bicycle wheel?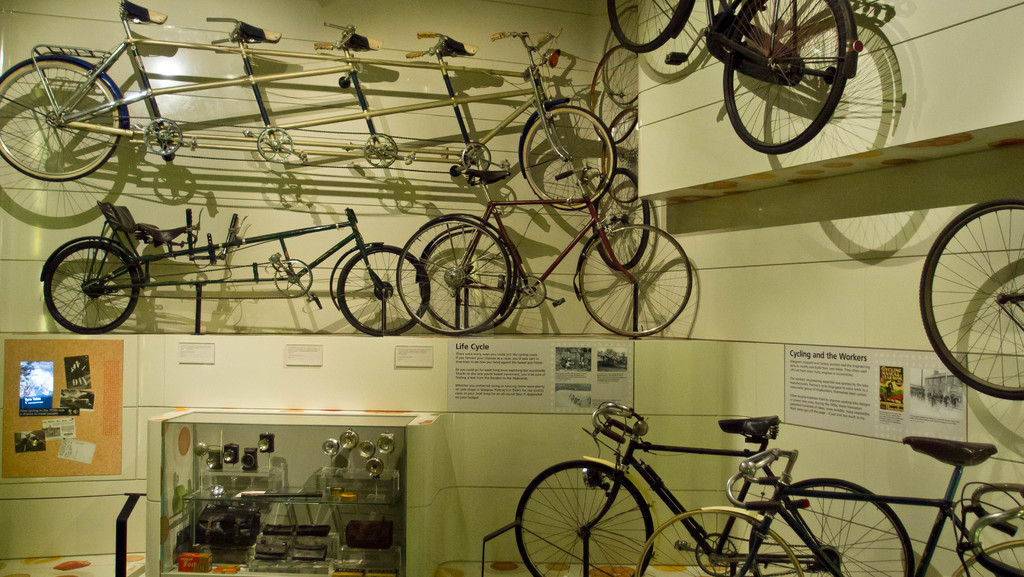
crop(952, 541, 1023, 576)
